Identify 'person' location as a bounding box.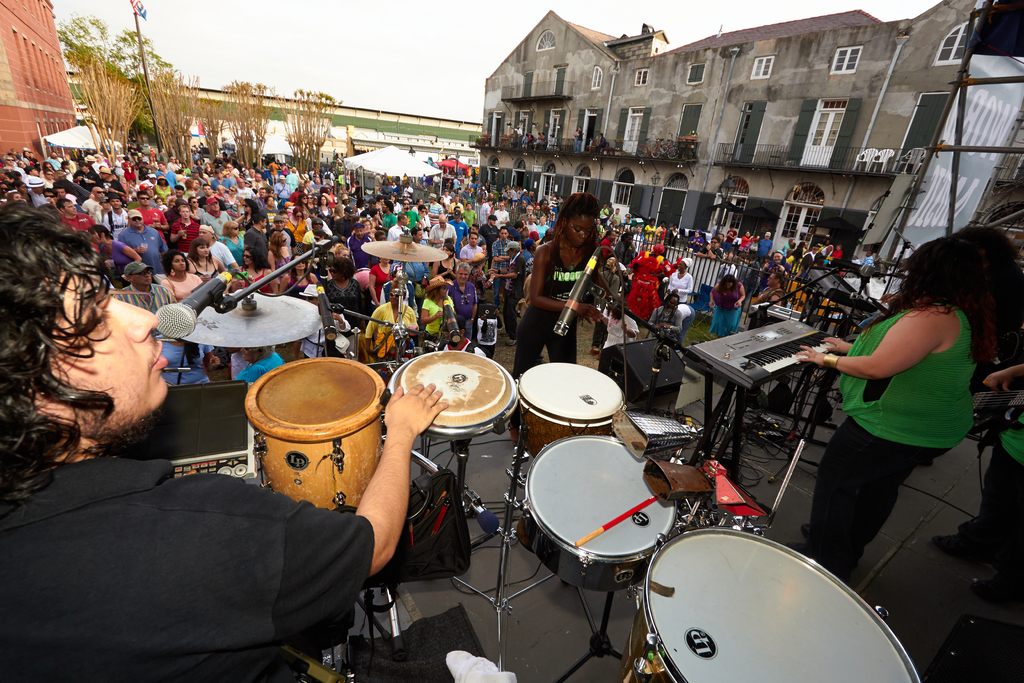
rect(89, 216, 145, 280).
